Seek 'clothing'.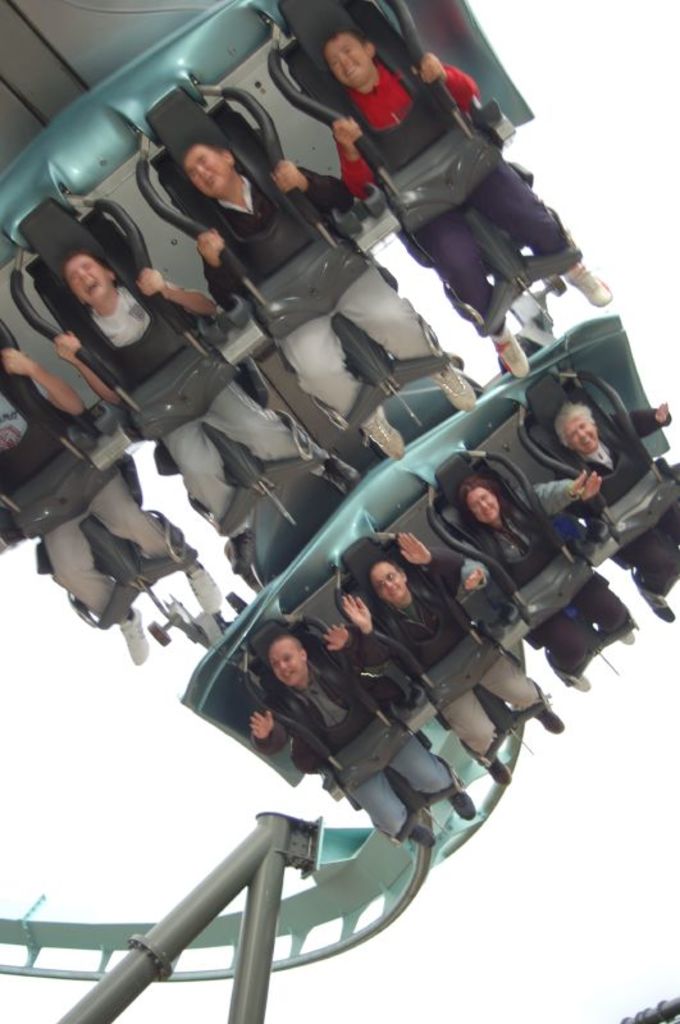
(x1=483, y1=476, x2=626, y2=673).
